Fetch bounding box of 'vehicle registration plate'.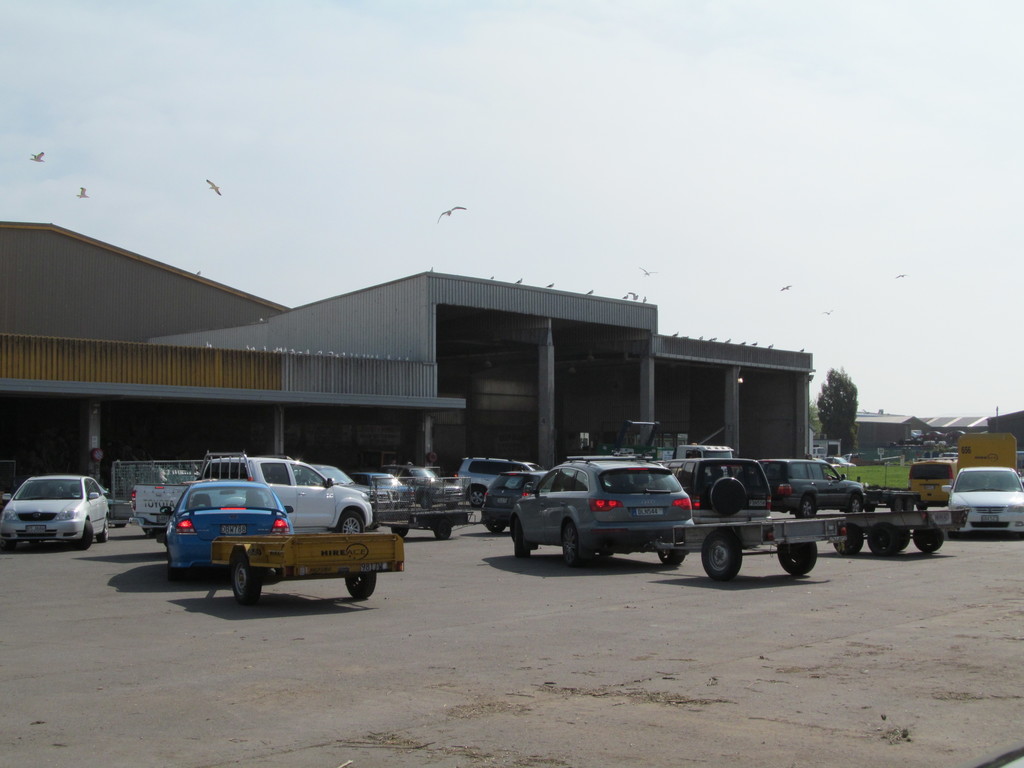
Bbox: 974/512/1004/529.
